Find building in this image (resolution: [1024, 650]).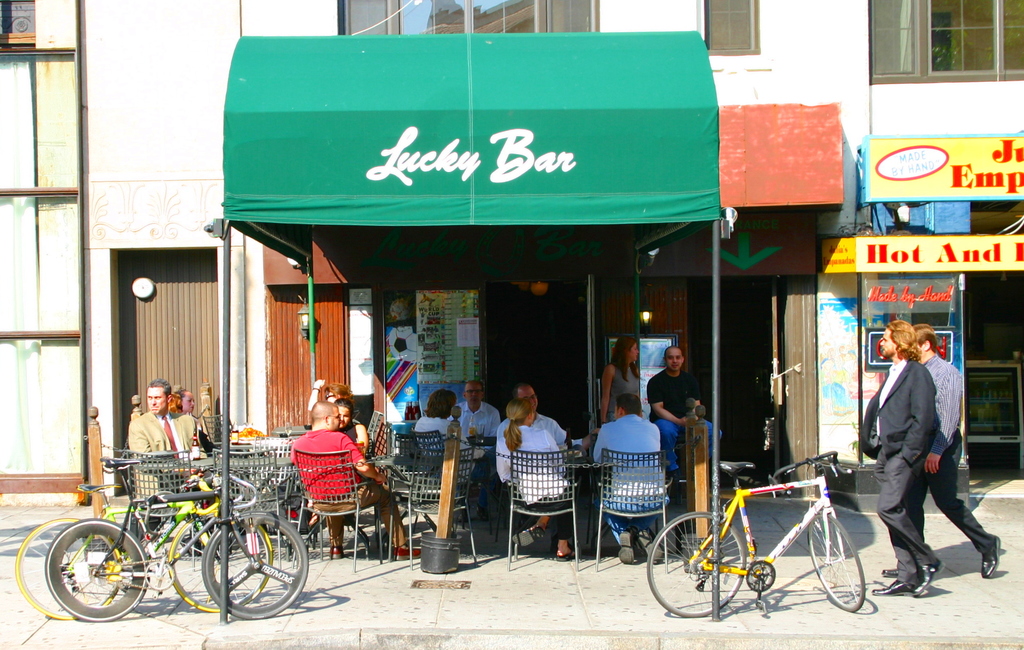
(71, 0, 251, 494).
